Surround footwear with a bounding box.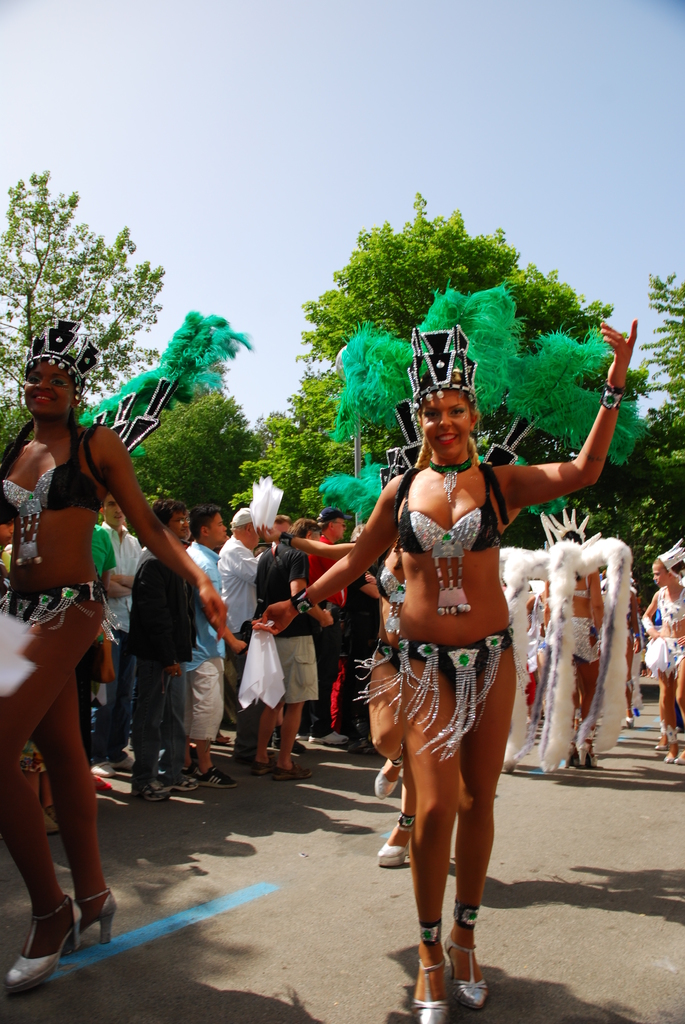
(183, 764, 200, 777).
